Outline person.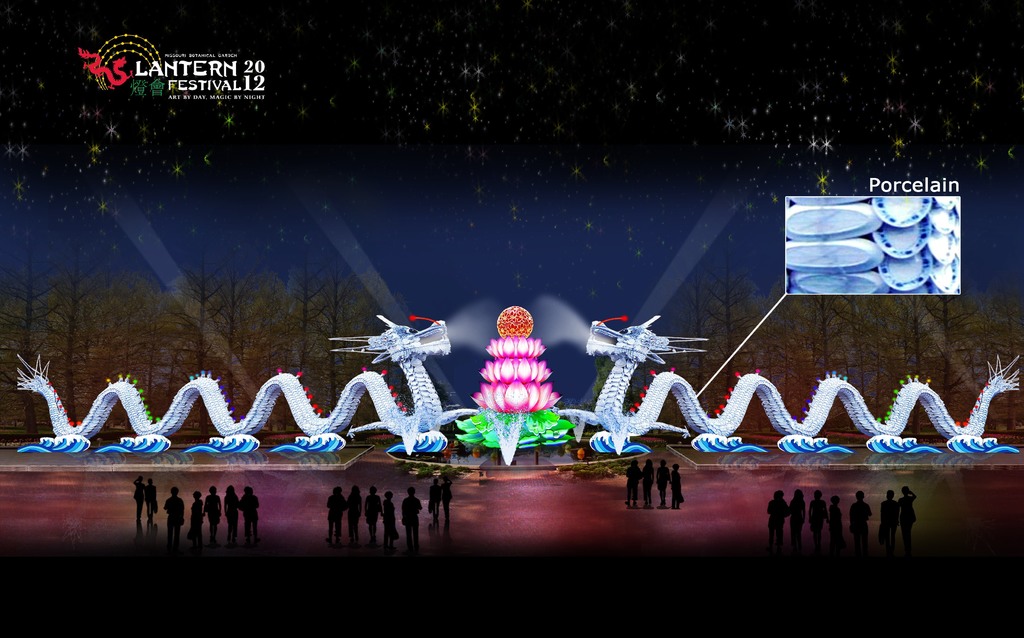
Outline: bbox(842, 492, 873, 555).
